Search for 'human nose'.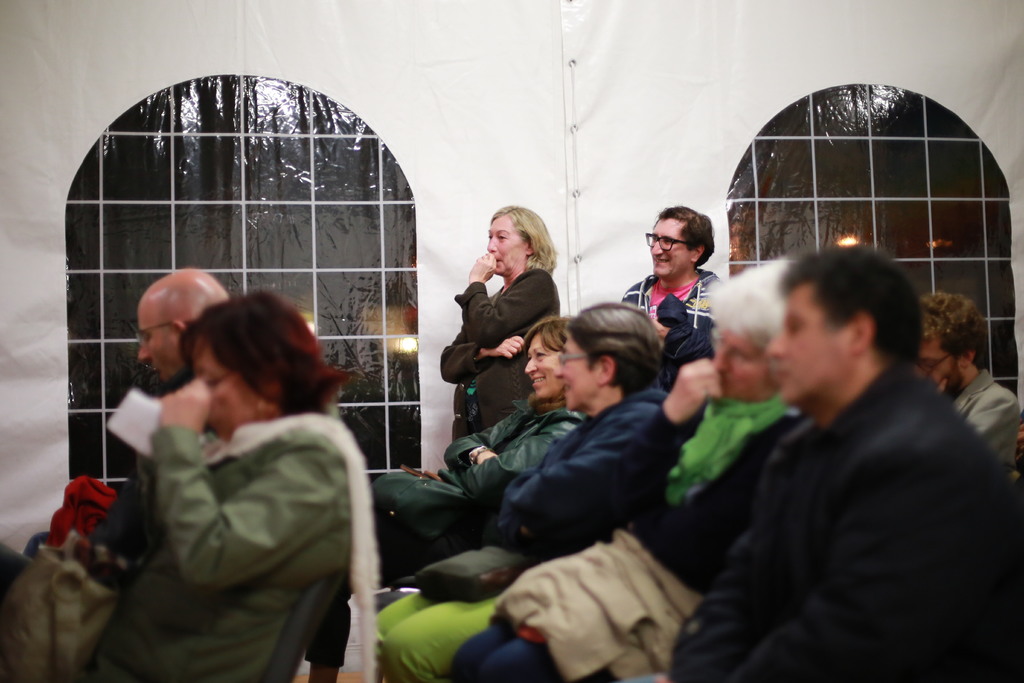
Found at 136 338 150 359.
